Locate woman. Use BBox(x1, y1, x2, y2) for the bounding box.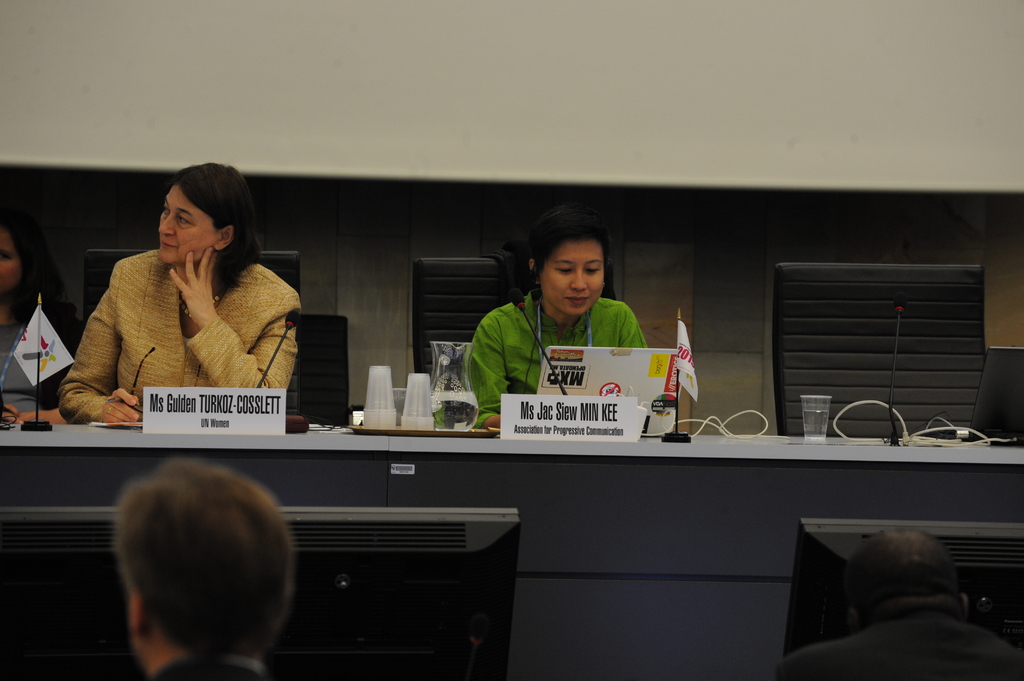
BBox(0, 211, 83, 425).
